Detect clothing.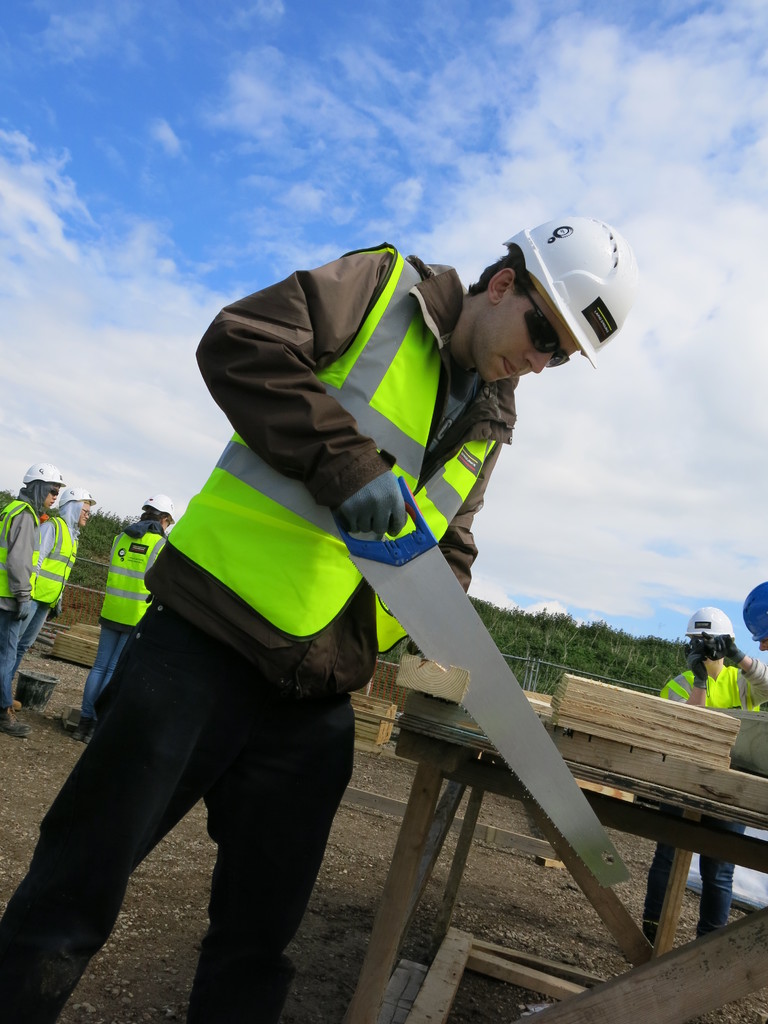
Detected at left=0, top=499, right=37, bottom=693.
